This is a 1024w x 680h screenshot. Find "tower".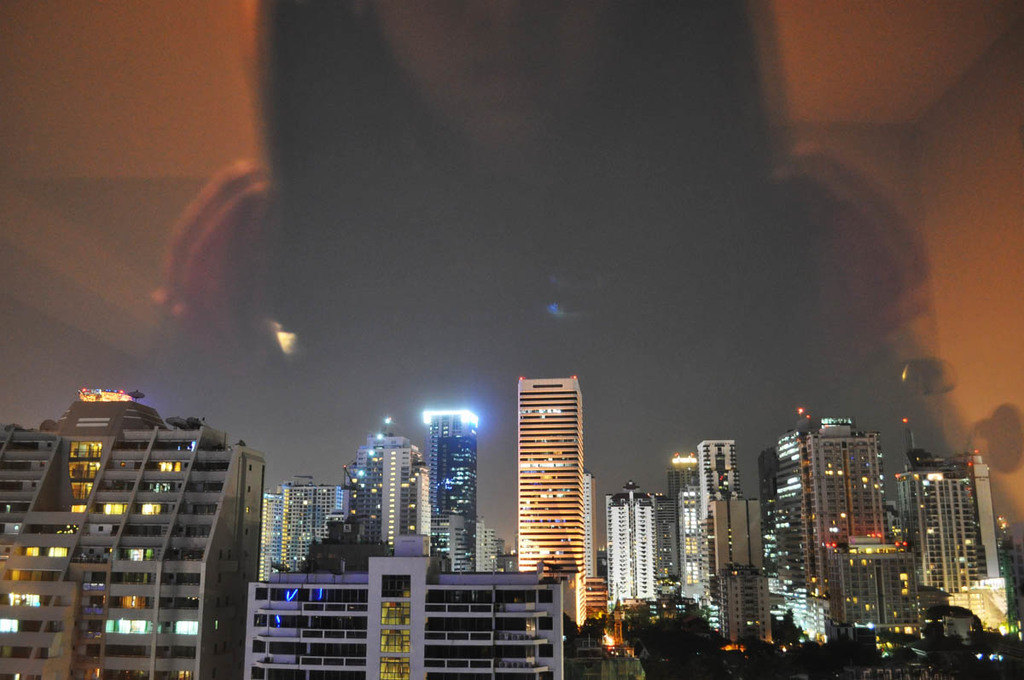
Bounding box: 514/378/585/625.
